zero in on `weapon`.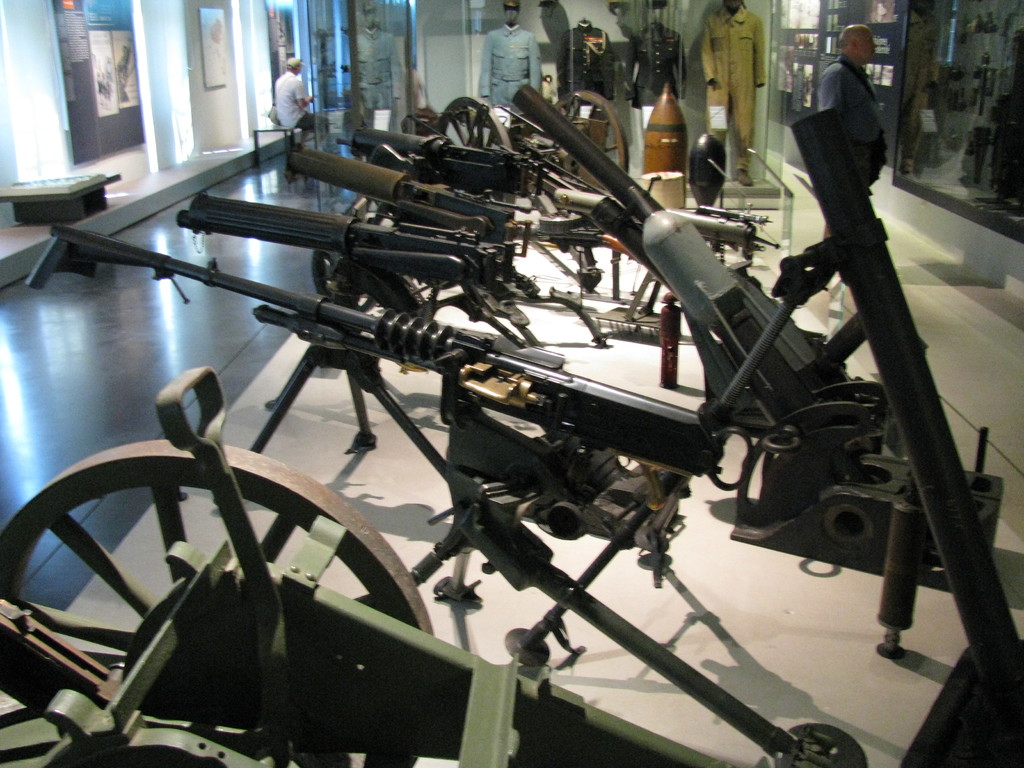
Zeroed in: <region>543, 99, 846, 524</region>.
